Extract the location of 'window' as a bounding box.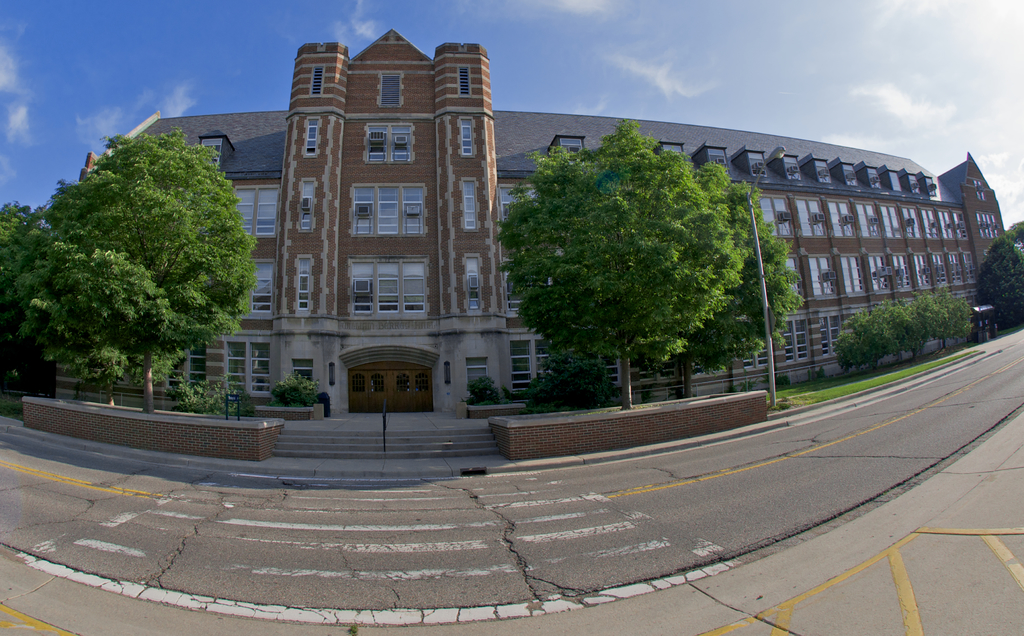
bbox=[707, 149, 726, 167].
